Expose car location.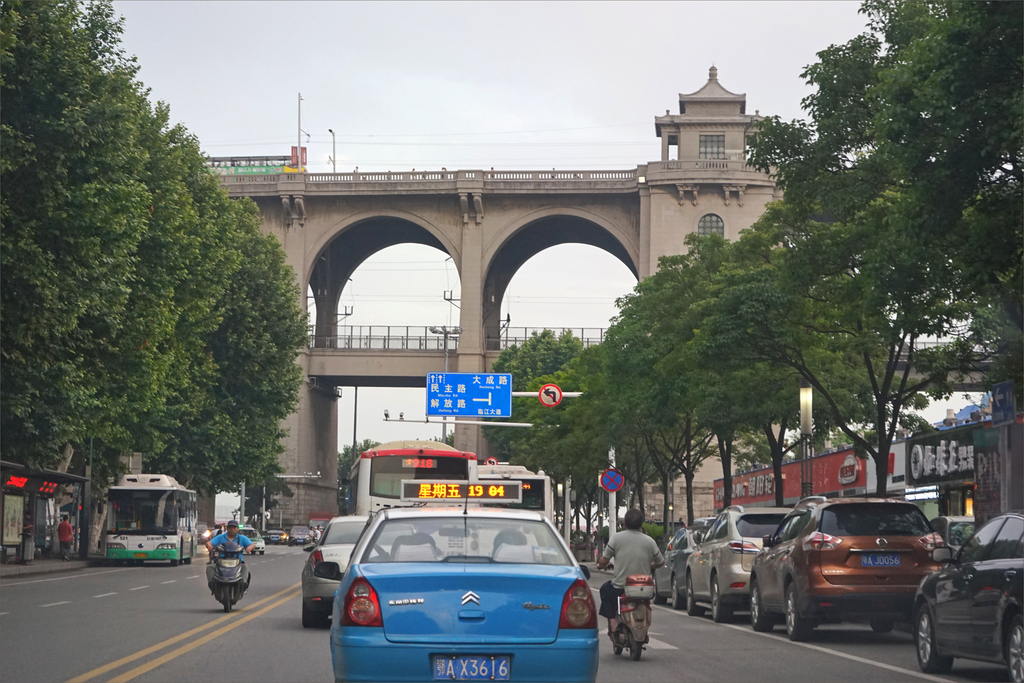
Exposed at 262/525/286/543.
